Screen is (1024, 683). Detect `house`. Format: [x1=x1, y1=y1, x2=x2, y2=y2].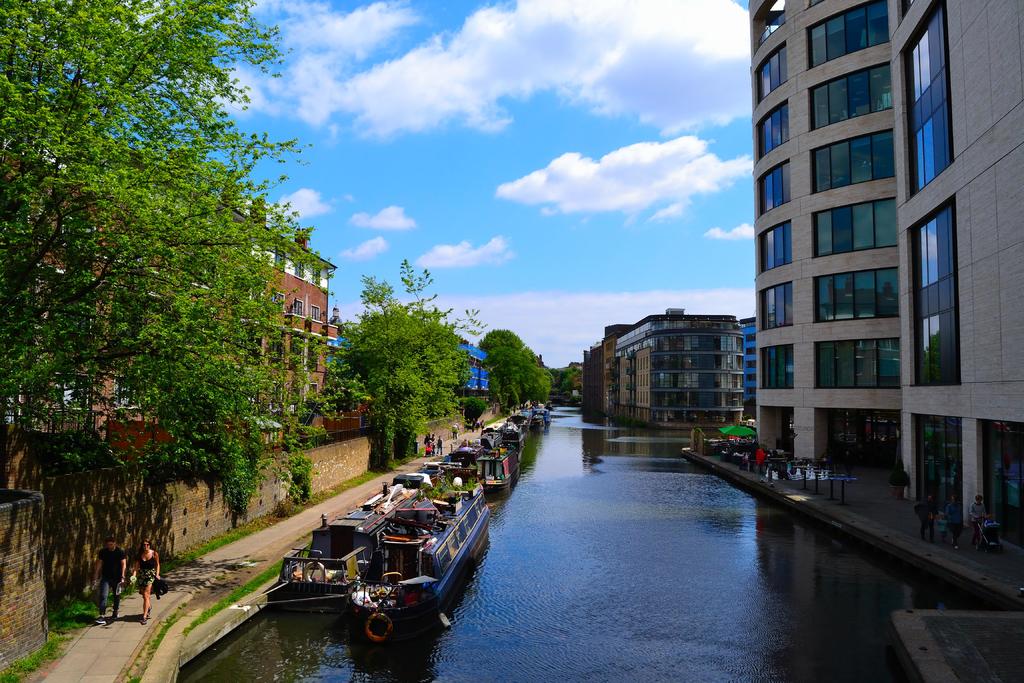
[x1=515, y1=400, x2=553, y2=438].
